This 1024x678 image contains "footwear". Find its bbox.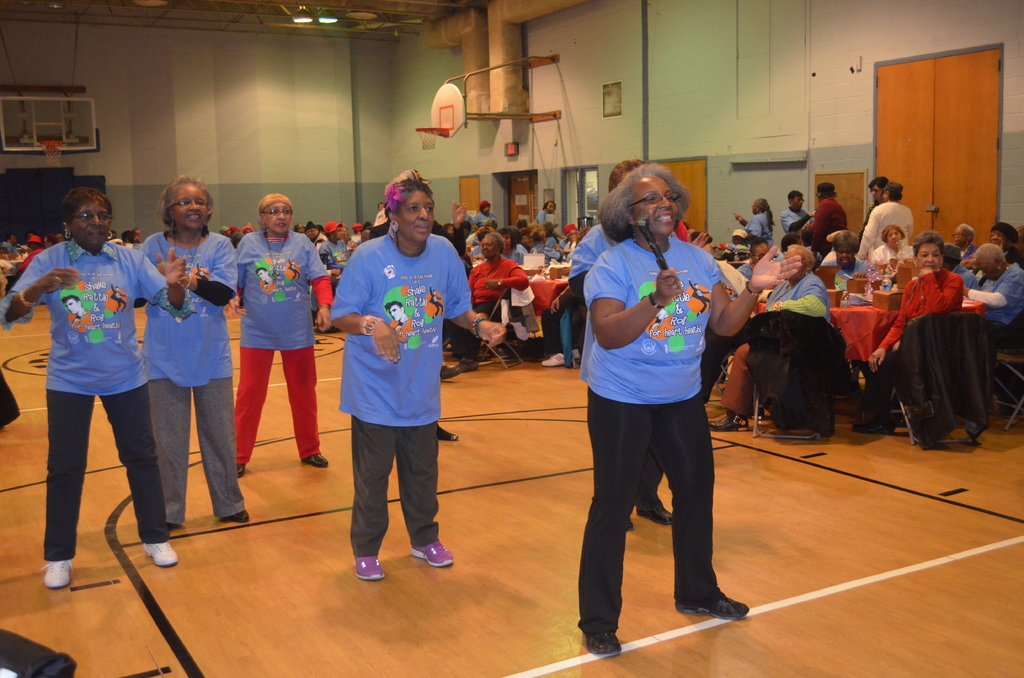
locate(42, 559, 75, 592).
